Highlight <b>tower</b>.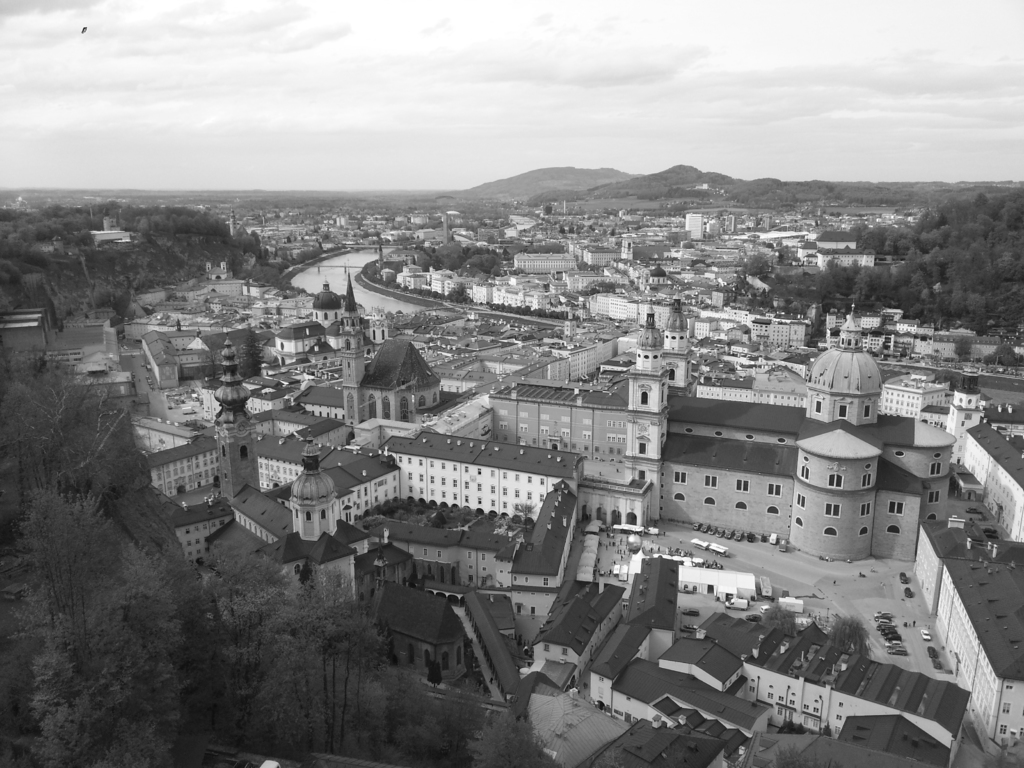
Highlighted region: [left=629, top=311, right=662, bottom=516].
